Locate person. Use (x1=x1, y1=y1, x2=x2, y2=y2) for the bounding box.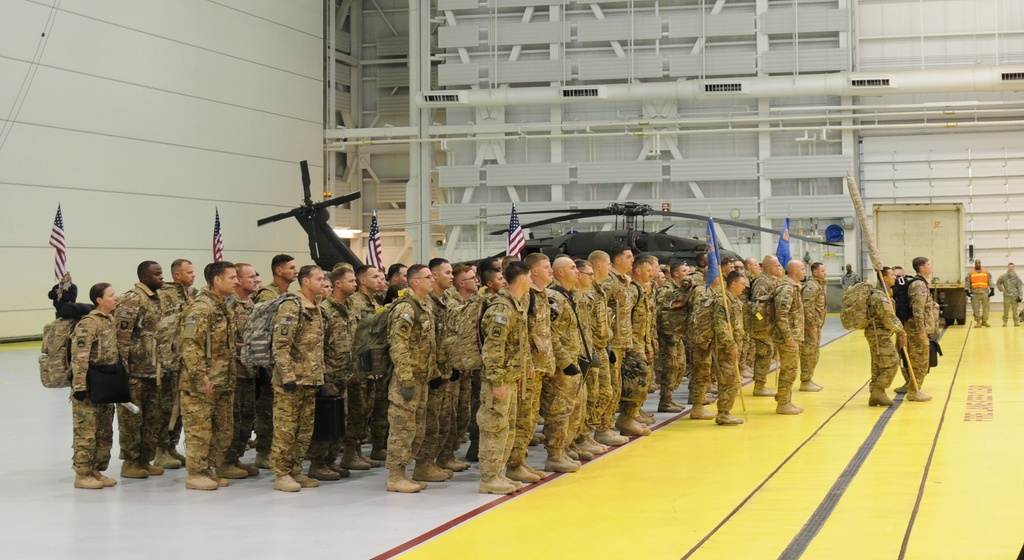
(x1=716, y1=258, x2=740, y2=286).
